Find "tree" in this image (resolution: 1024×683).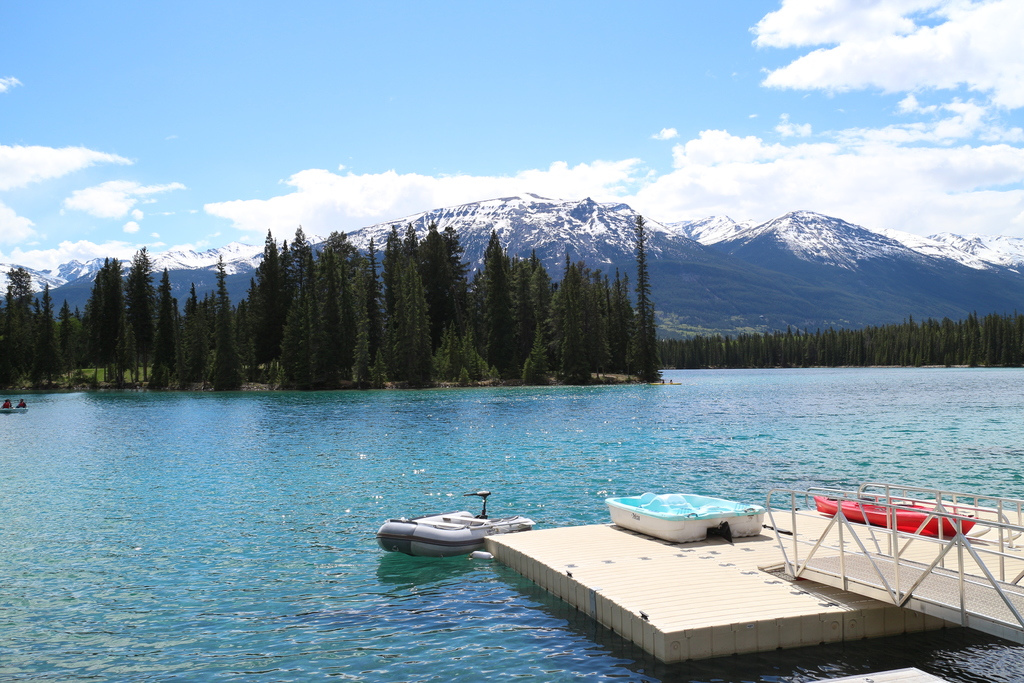
253:224:293:370.
